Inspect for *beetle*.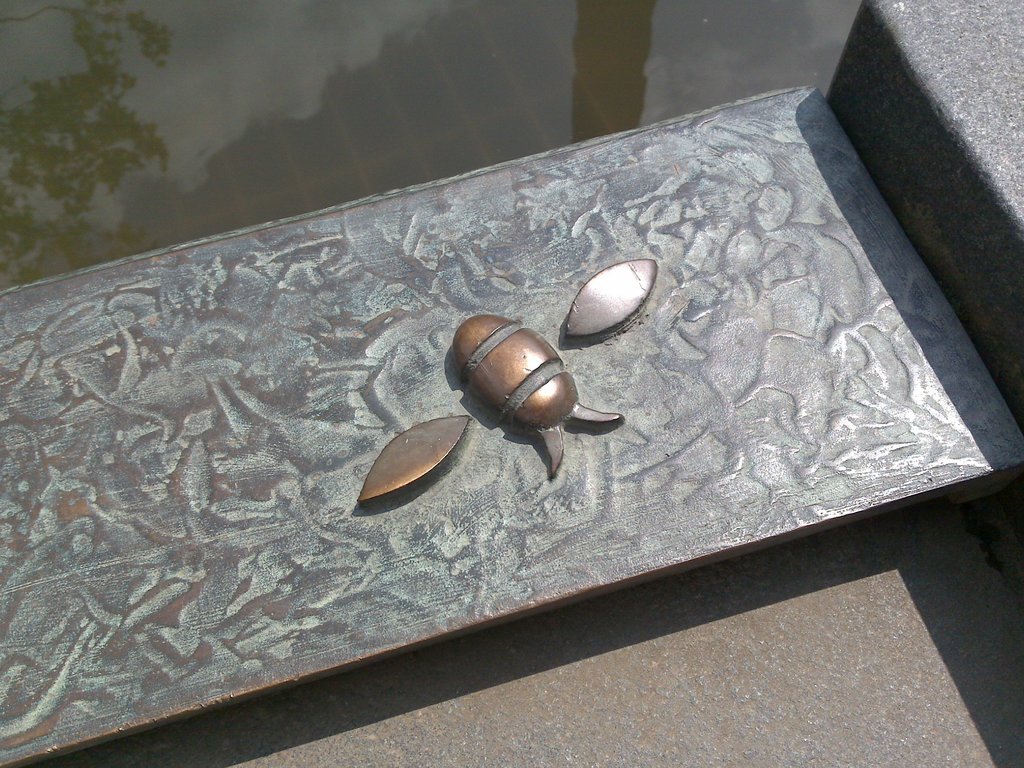
Inspection: <region>460, 310, 626, 473</region>.
